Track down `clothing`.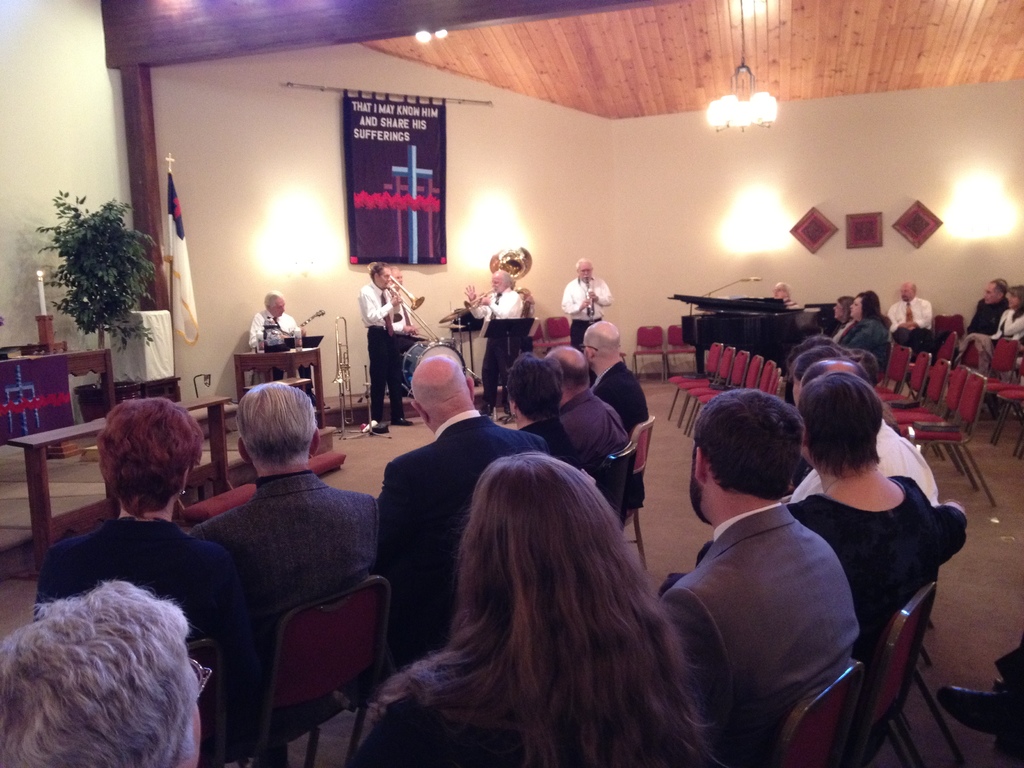
Tracked to 562,273,611,352.
